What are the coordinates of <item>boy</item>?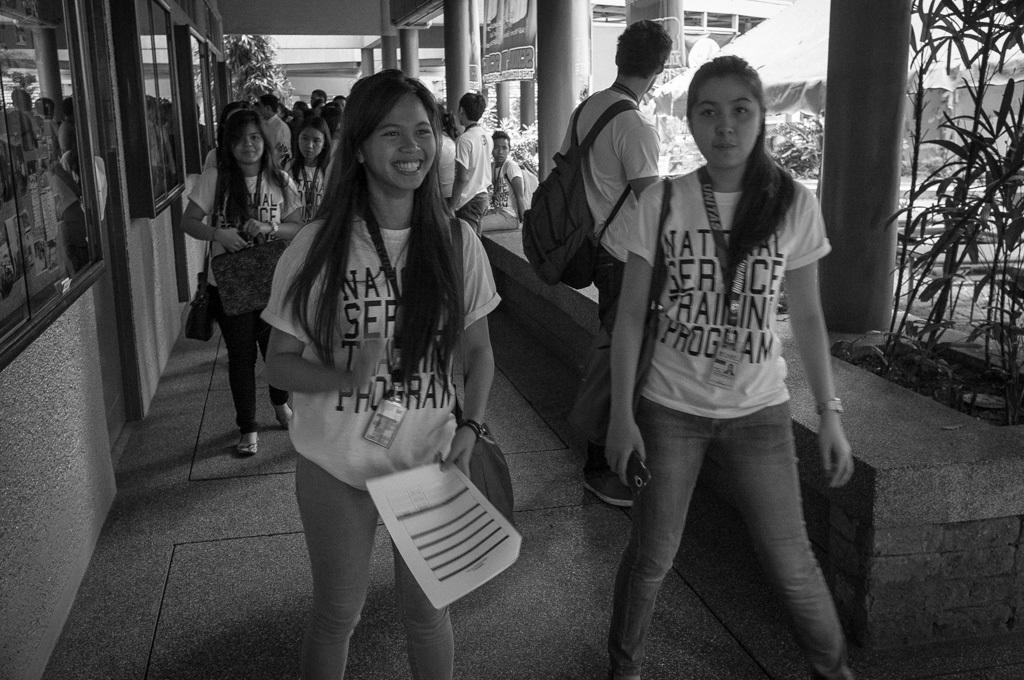
box=[479, 128, 529, 237].
